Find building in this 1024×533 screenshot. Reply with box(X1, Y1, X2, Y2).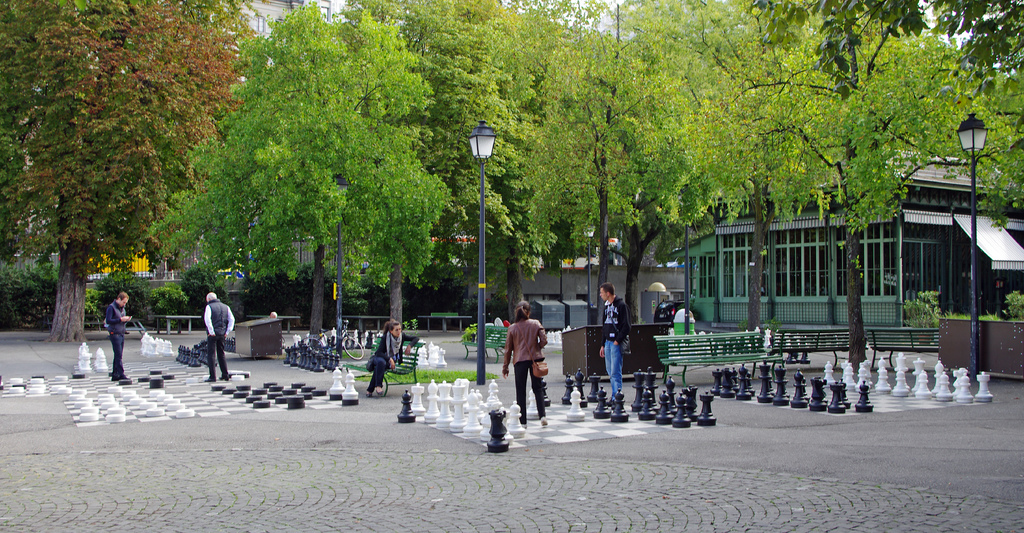
box(451, 234, 691, 319).
